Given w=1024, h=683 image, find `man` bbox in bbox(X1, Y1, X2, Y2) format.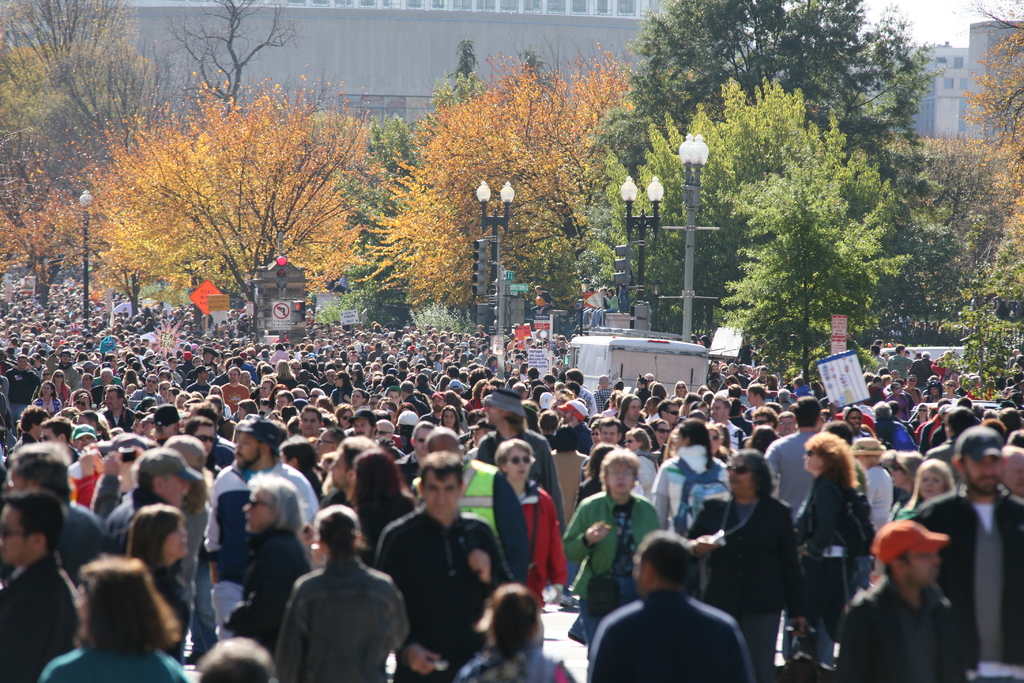
bbox(3, 354, 38, 432).
